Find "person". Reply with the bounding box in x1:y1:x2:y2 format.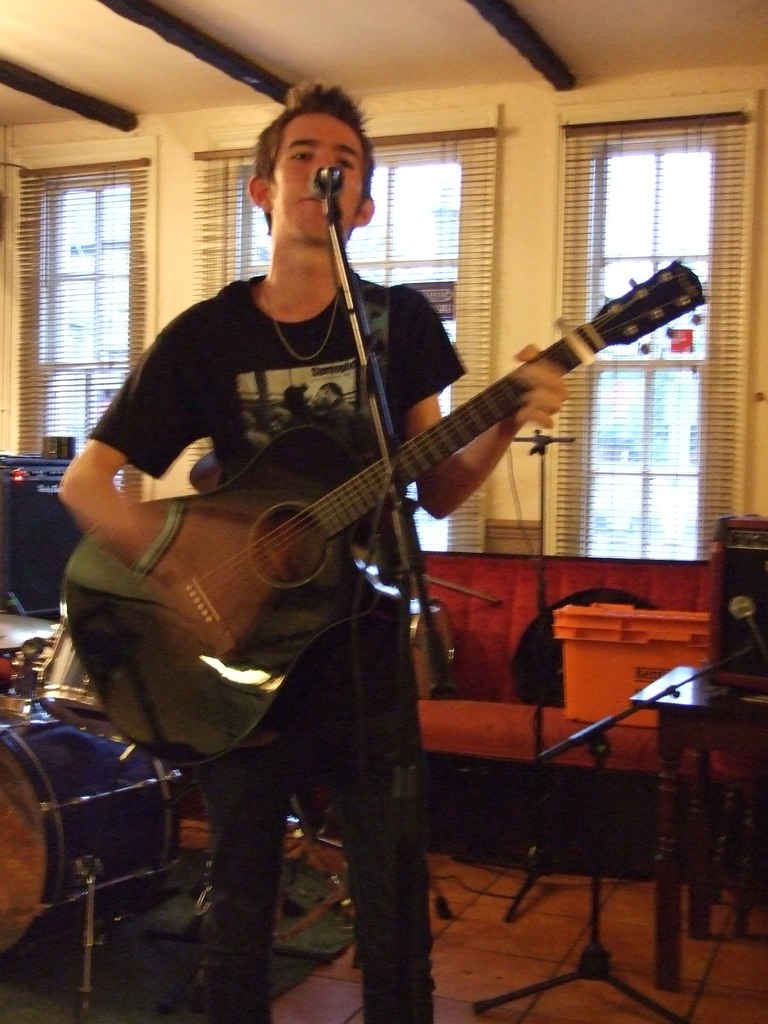
124:67:655:889.
